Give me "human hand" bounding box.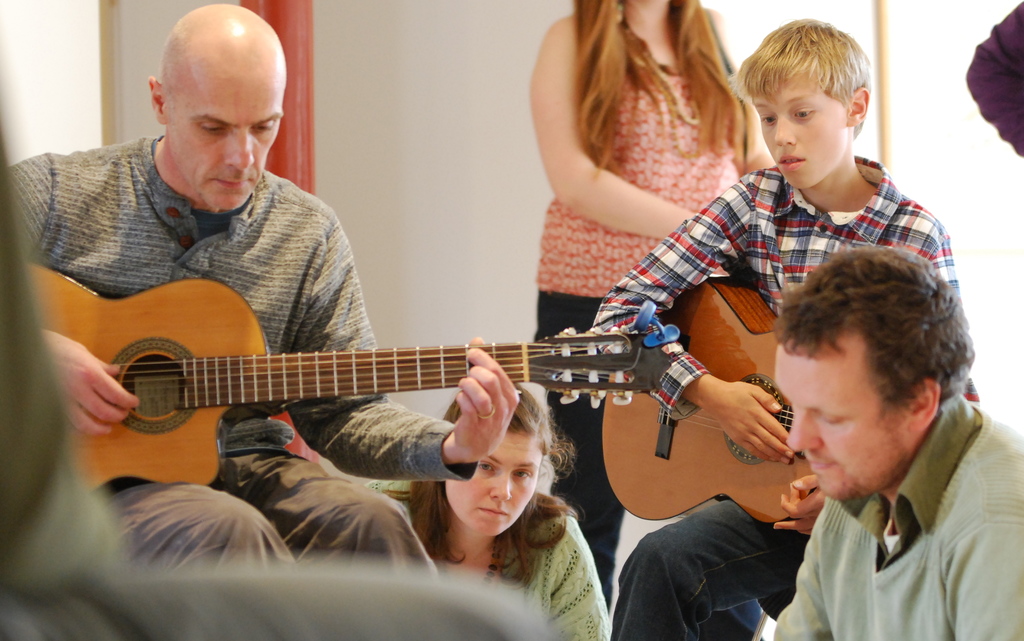
box=[673, 364, 812, 481].
